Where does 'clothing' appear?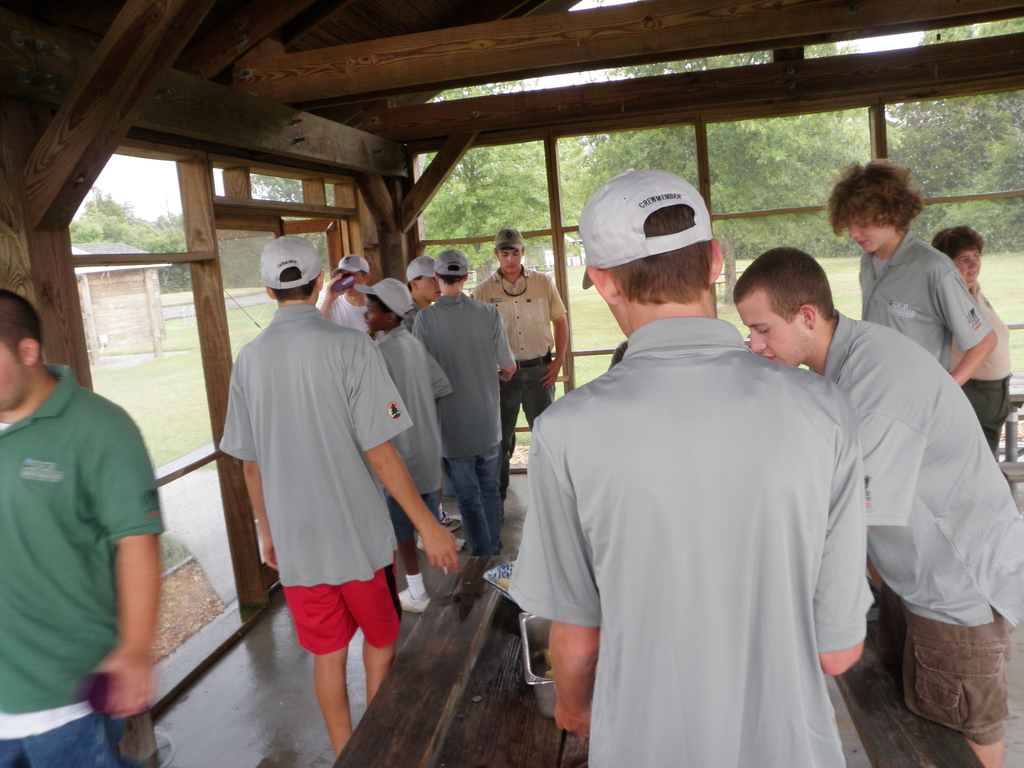
Appears at [371,317,454,573].
